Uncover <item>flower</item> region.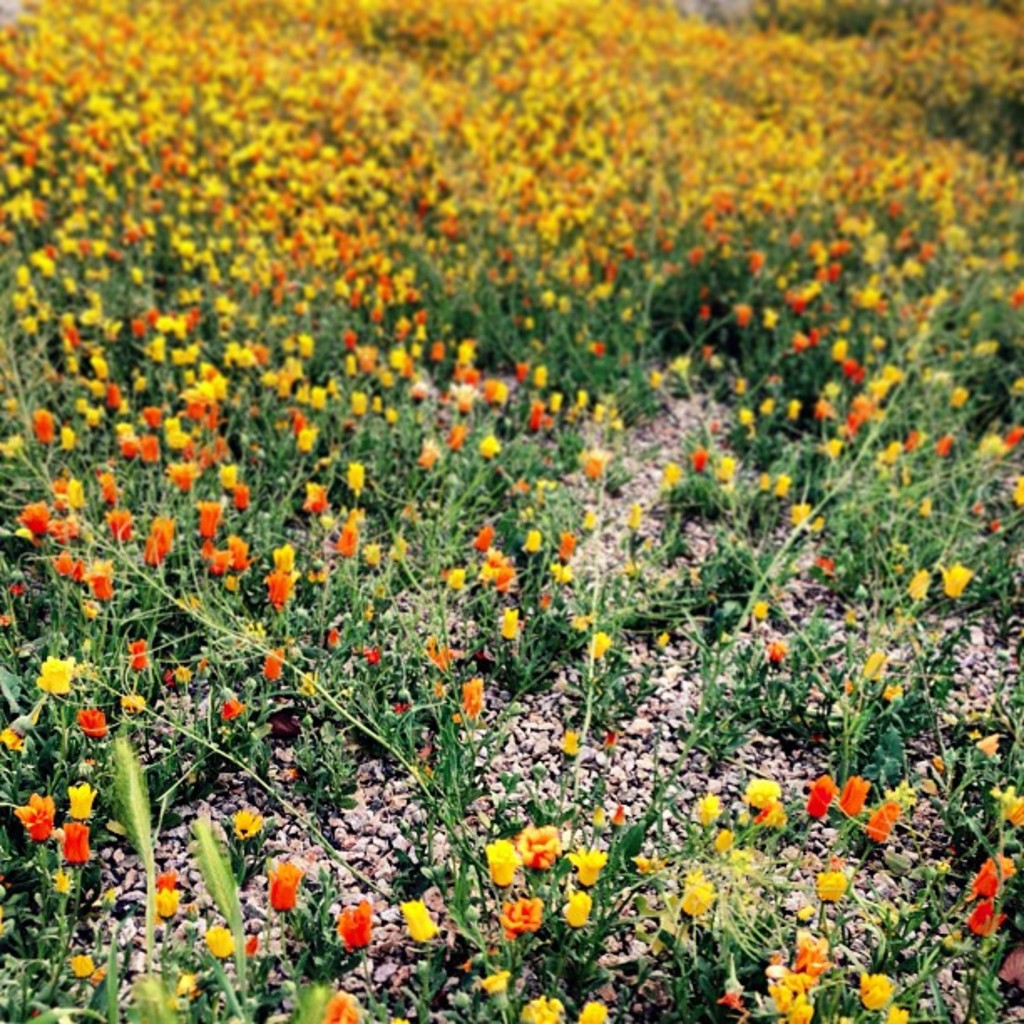
Uncovered: (519, 999, 554, 1022).
